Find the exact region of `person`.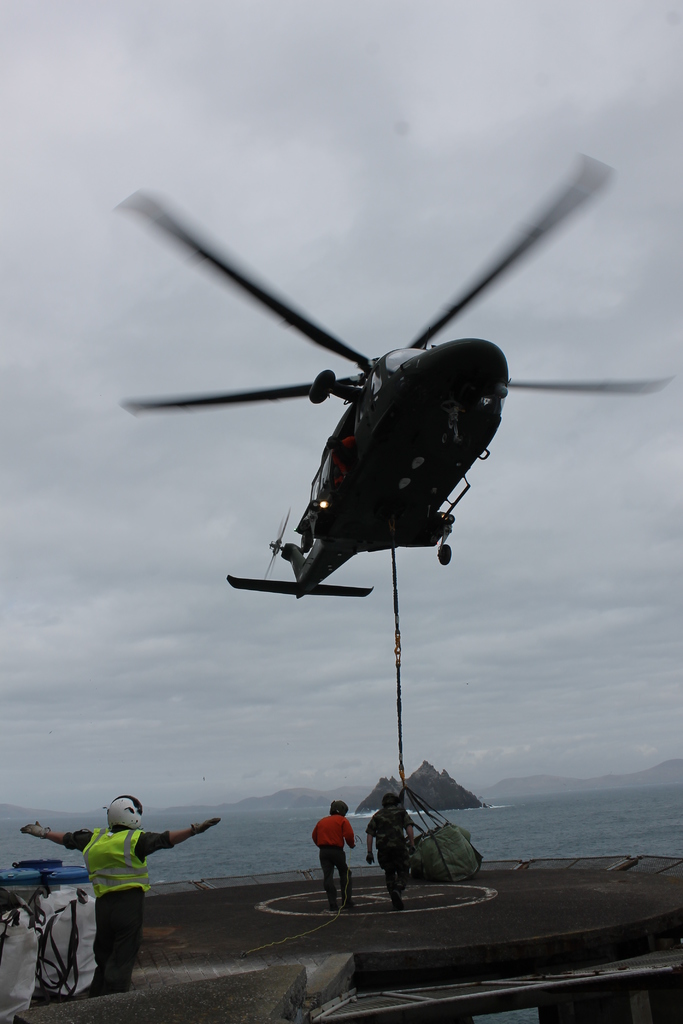
Exact region: x1=365, y1=787, x2=416, y2=900.
